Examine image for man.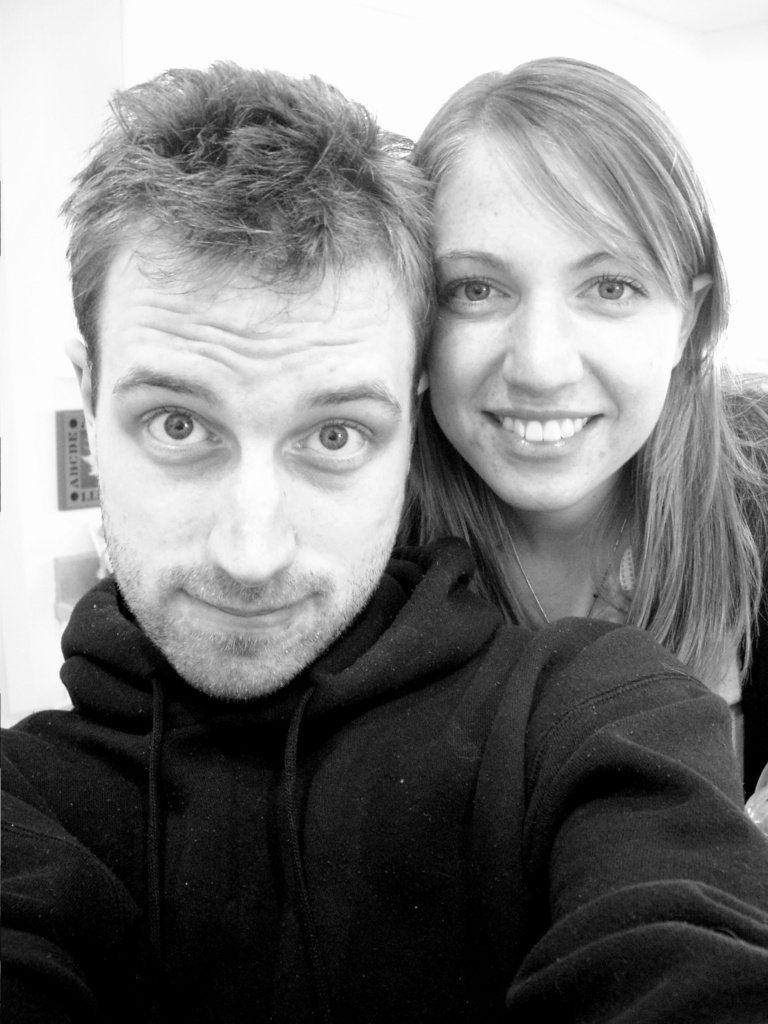
Examination result: <bbox>3, 68, 653, 986</bbox>.
